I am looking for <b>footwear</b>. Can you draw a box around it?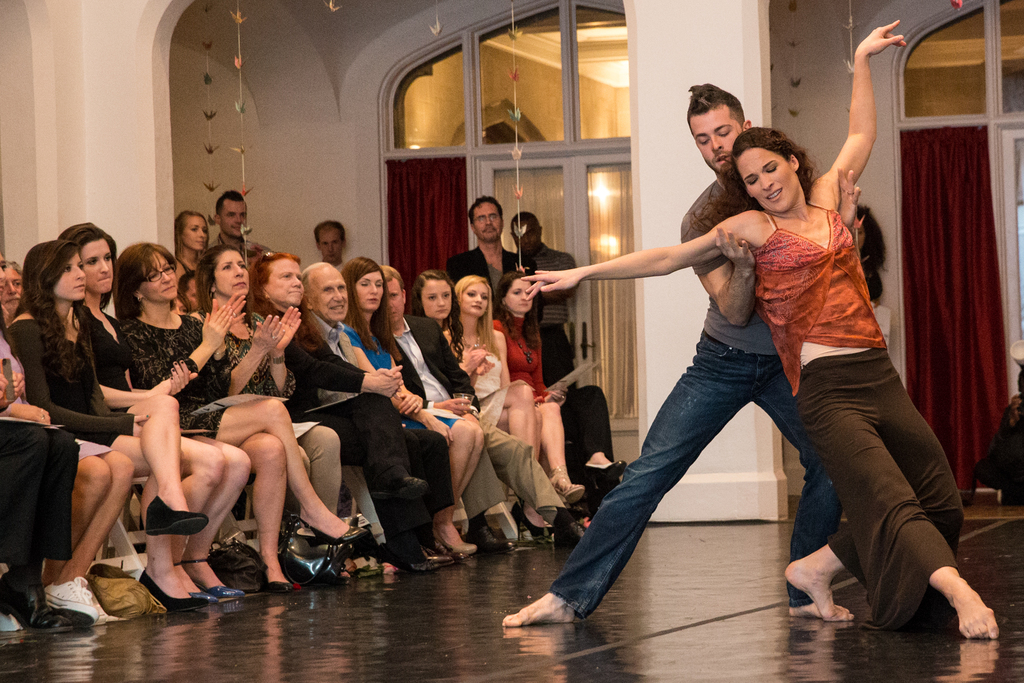
Sure, the bounding box is (141, 571, 212, 610).
